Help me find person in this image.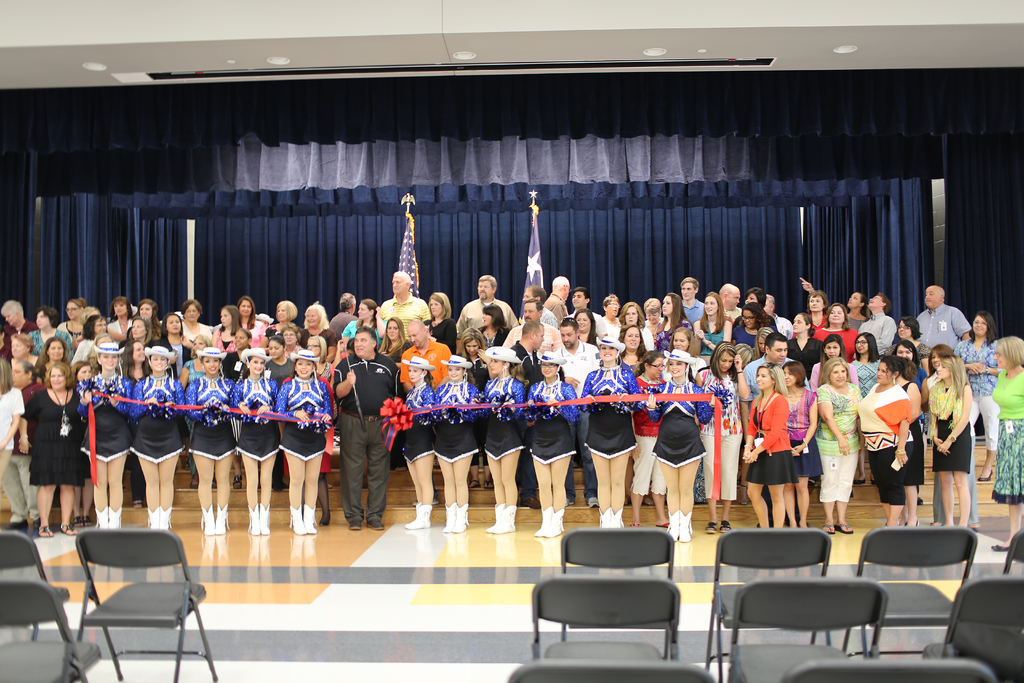
Found it: bbox=[235, 343, 278, 534].
